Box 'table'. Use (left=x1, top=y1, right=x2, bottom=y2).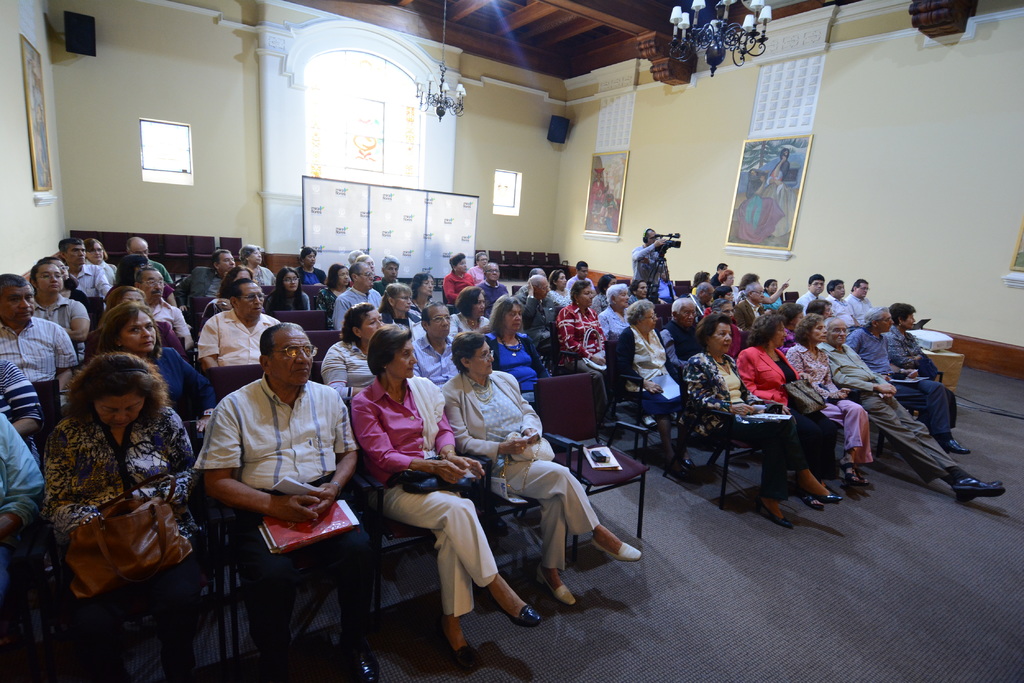
(left=895, top=312, right=973, bottom=426).
